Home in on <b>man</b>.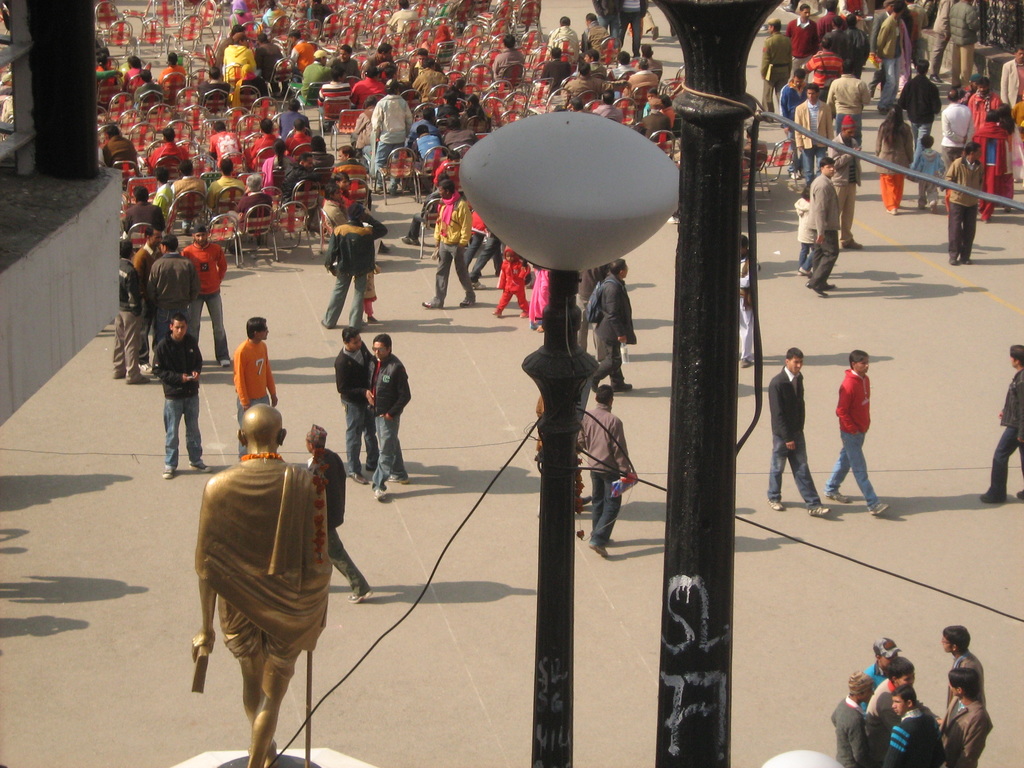
Homed in at pyautogui.locateOnScreen(898, 59, 941, 175).
